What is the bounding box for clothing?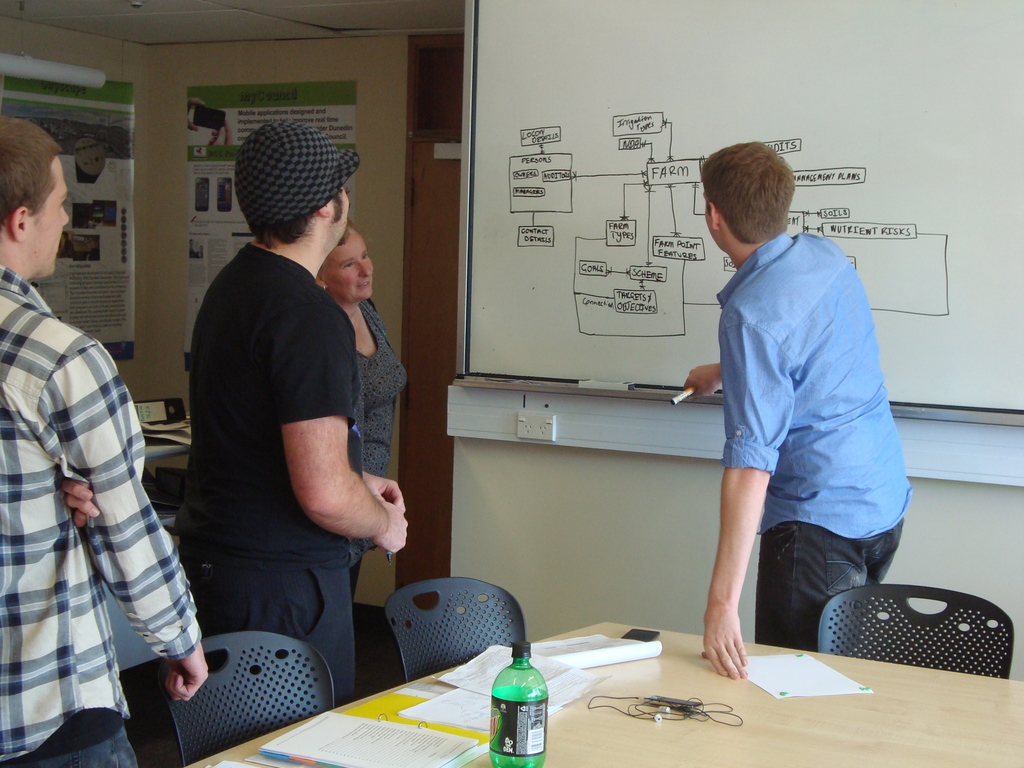
(678, 177, 899, 651).
